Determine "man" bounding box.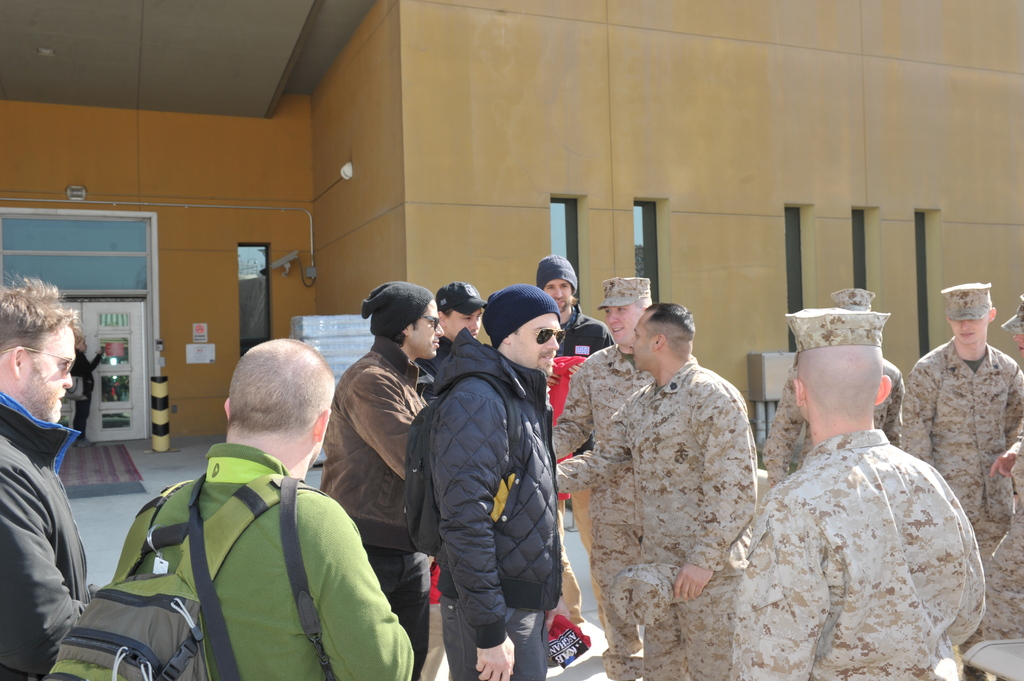
Determined: box(551, 272, 666, 680).
